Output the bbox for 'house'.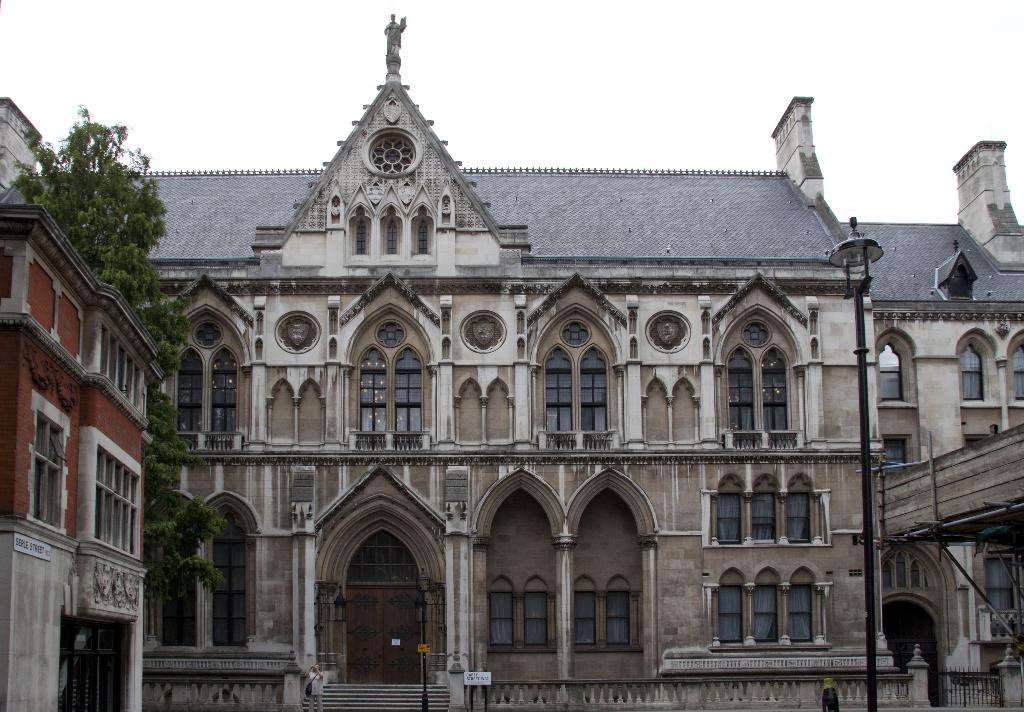
Rect(845, 128, 1021, 706).
